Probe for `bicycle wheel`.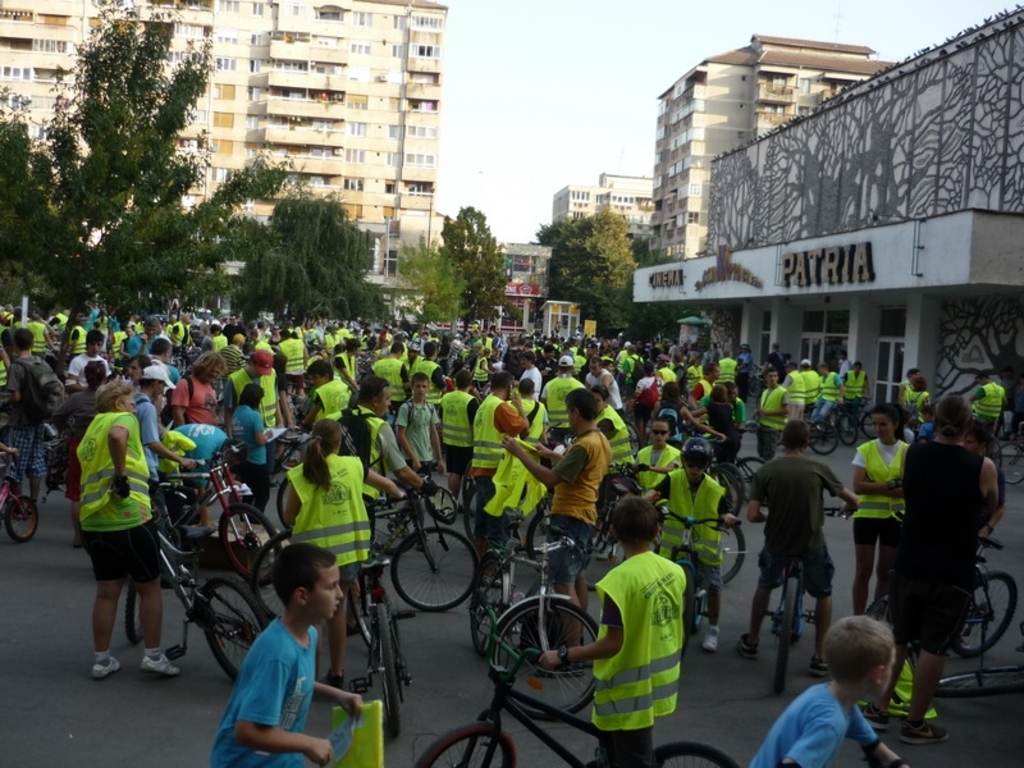
Probe result: (left=806, top=417, right=836, bottom=456).
